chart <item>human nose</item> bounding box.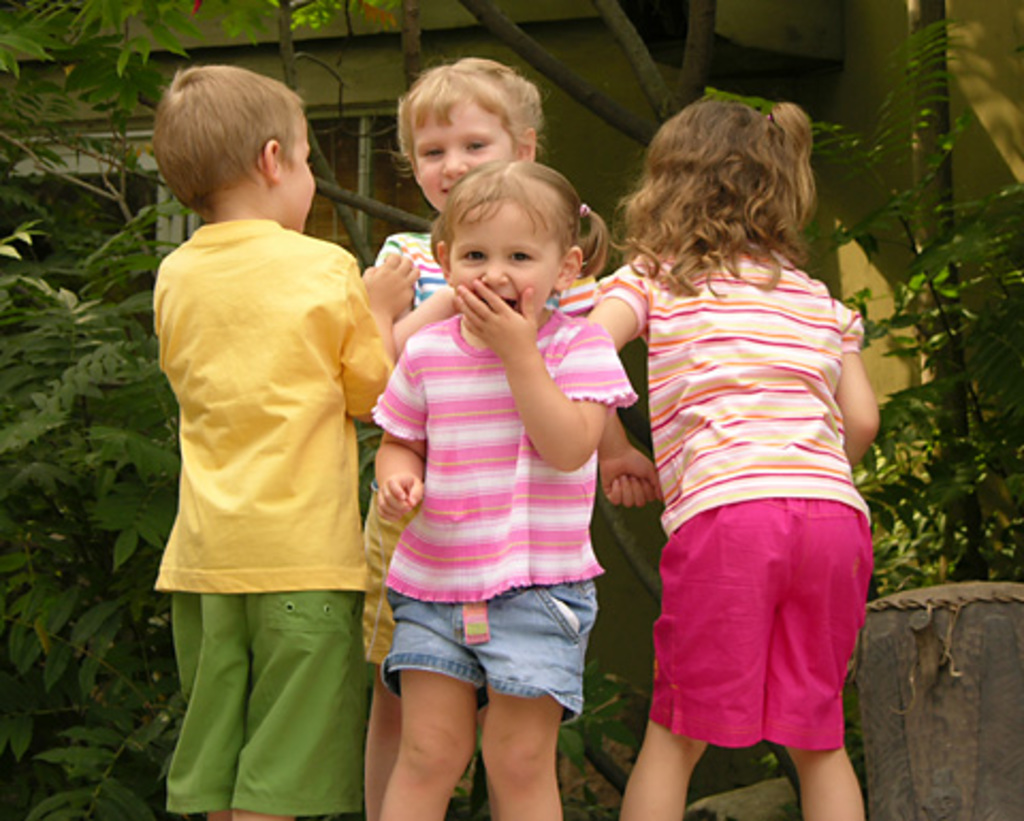
Charted: 471,249,512,284.
